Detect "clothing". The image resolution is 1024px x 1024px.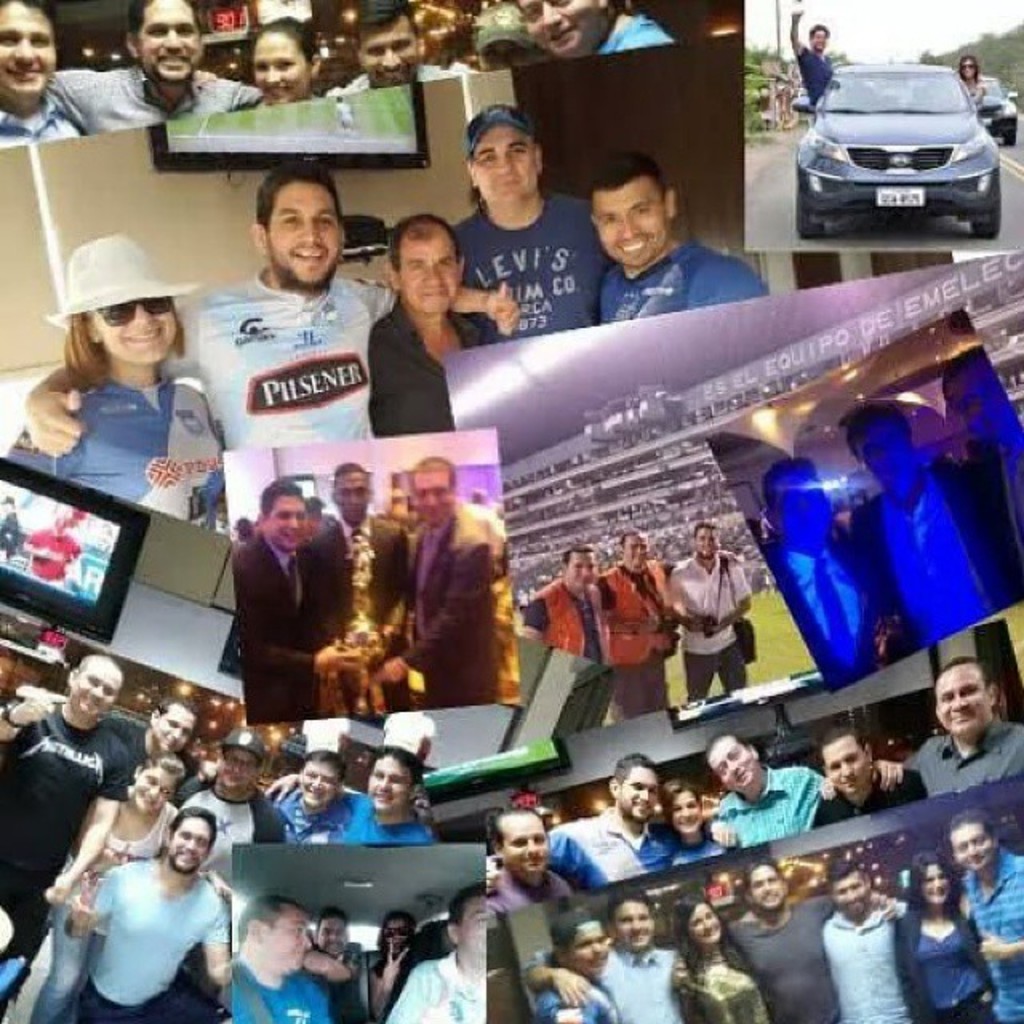
<bbox>275, 782, 358, 846</bbox>.
